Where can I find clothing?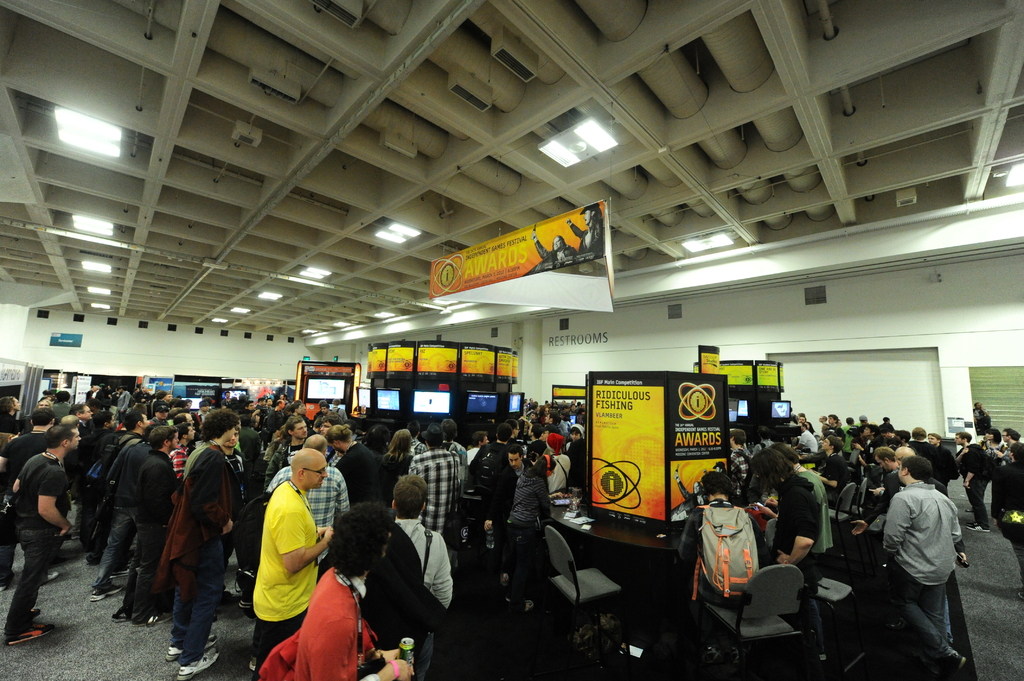
You can find it at {"x1": 877, "y1": 476, "x2": 966, "y2": 666}.
